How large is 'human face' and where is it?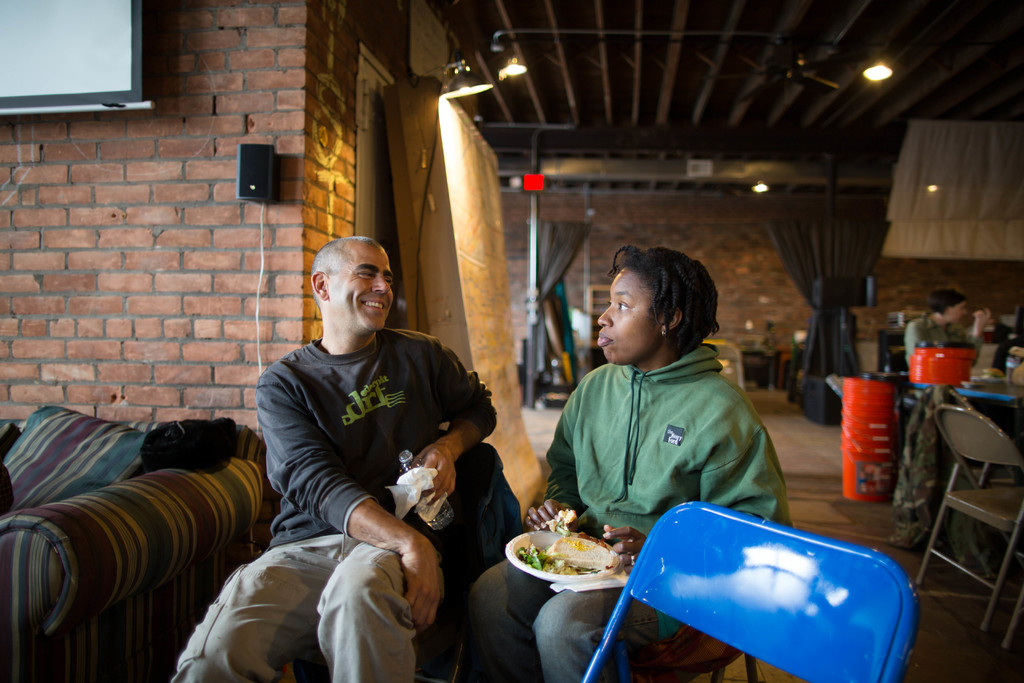
Bounding box: x1=327, y1=248, x2=392, y2=331.
